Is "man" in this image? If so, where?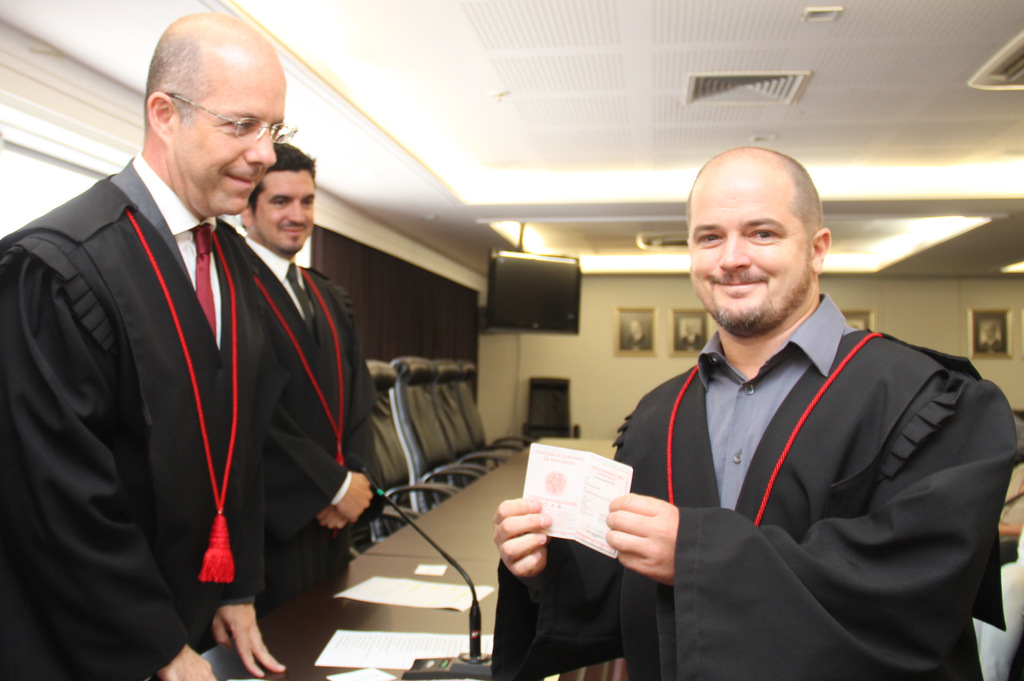
Yes, at box(492, 141, 1023, 669).
